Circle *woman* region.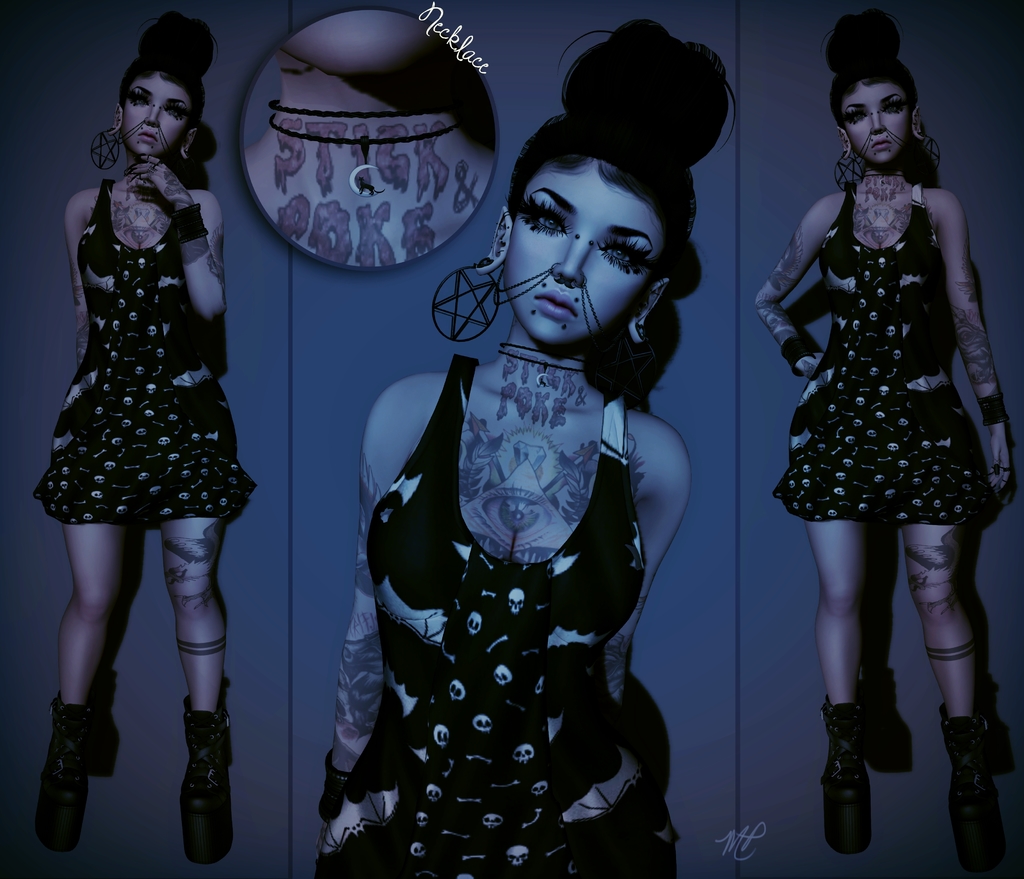
Region: bbox(32, 11, 255, 867).
